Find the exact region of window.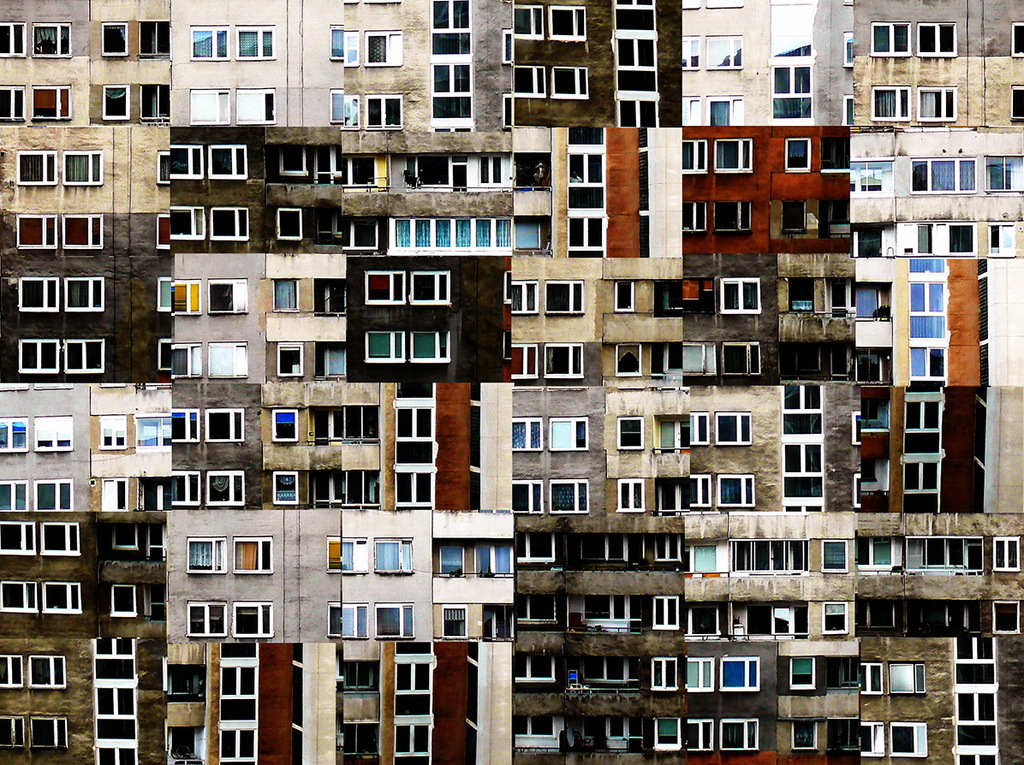
Exact region: 62, 145, 109, 184.
